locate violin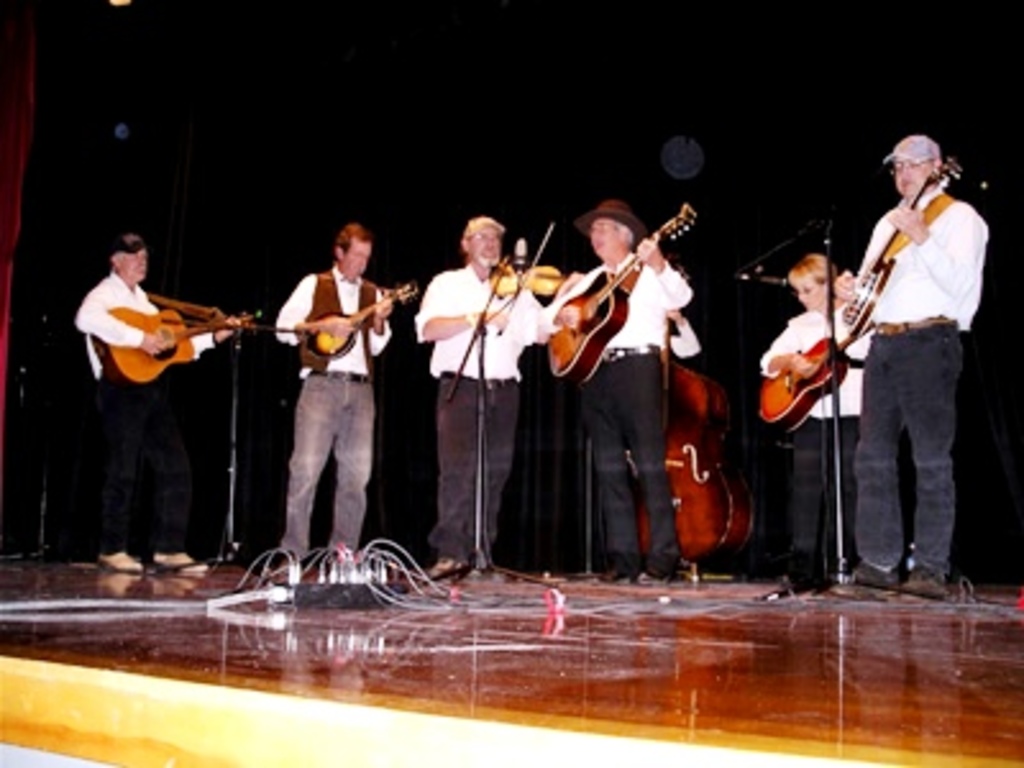
{"left": 69, "top": 251, "right": 266, "bottom": 387}
